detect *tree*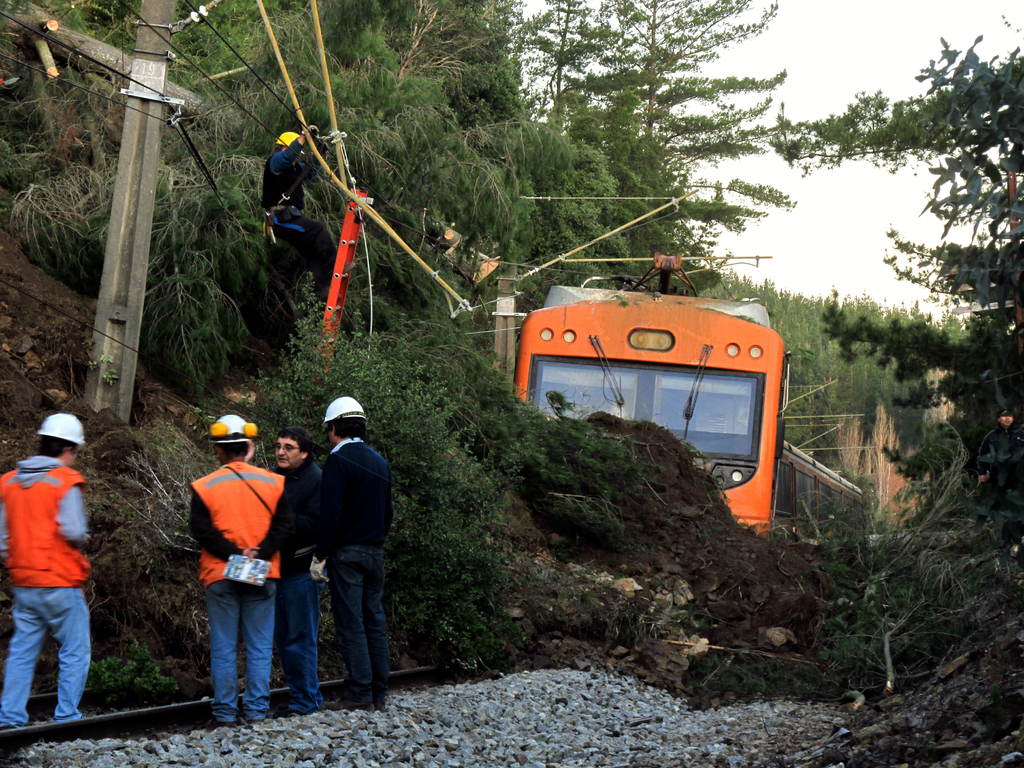
box=[178, 0, 538, 180]
